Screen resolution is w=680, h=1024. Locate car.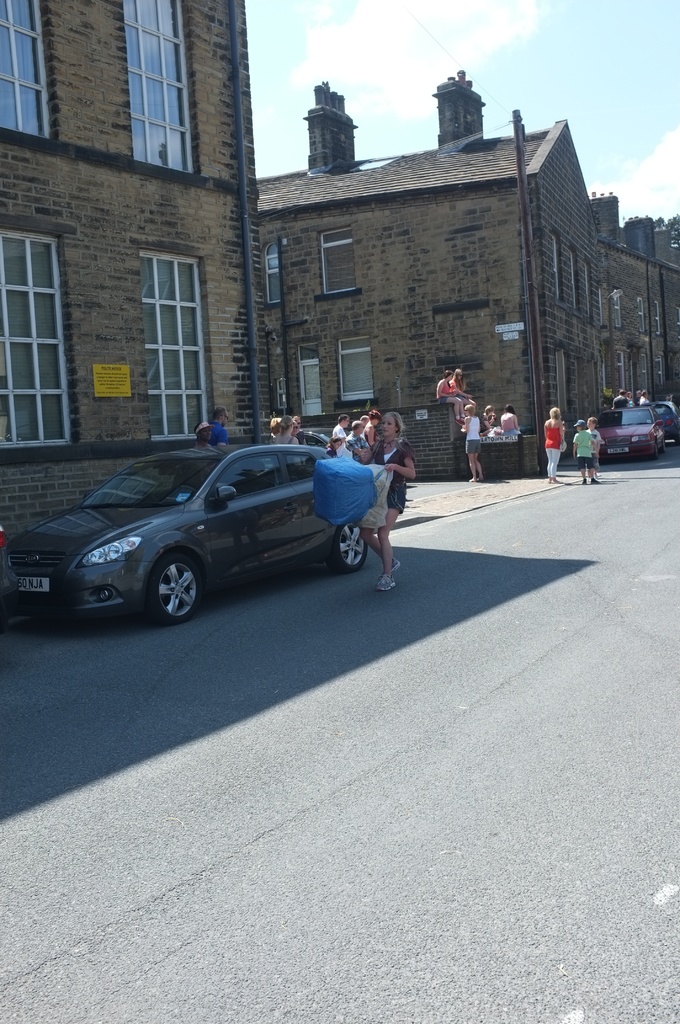
[left=654, top=401, right=679, bottom=449].
